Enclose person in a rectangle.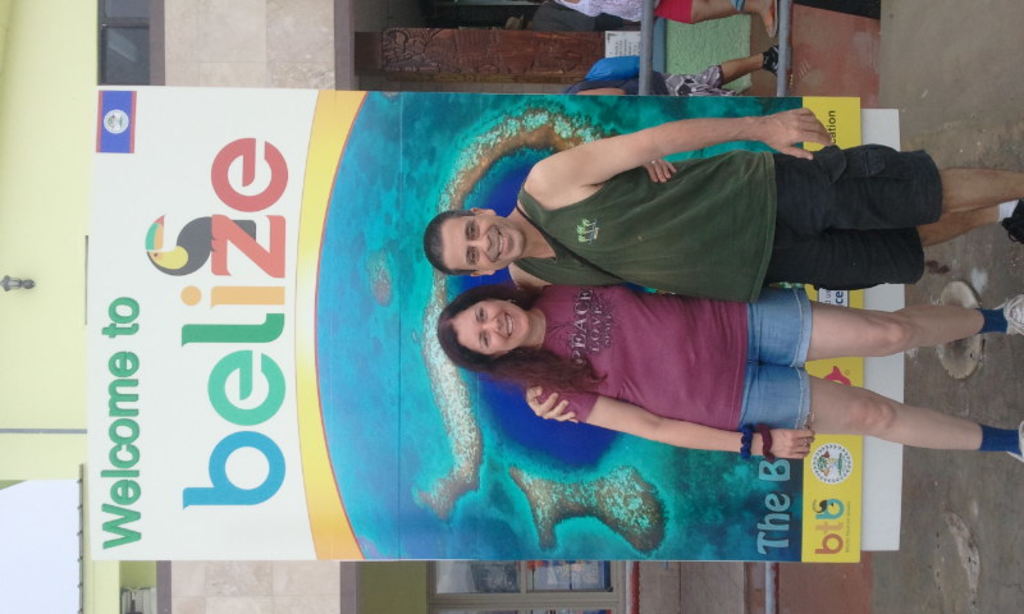
detection(568, 46, 781, 97).
